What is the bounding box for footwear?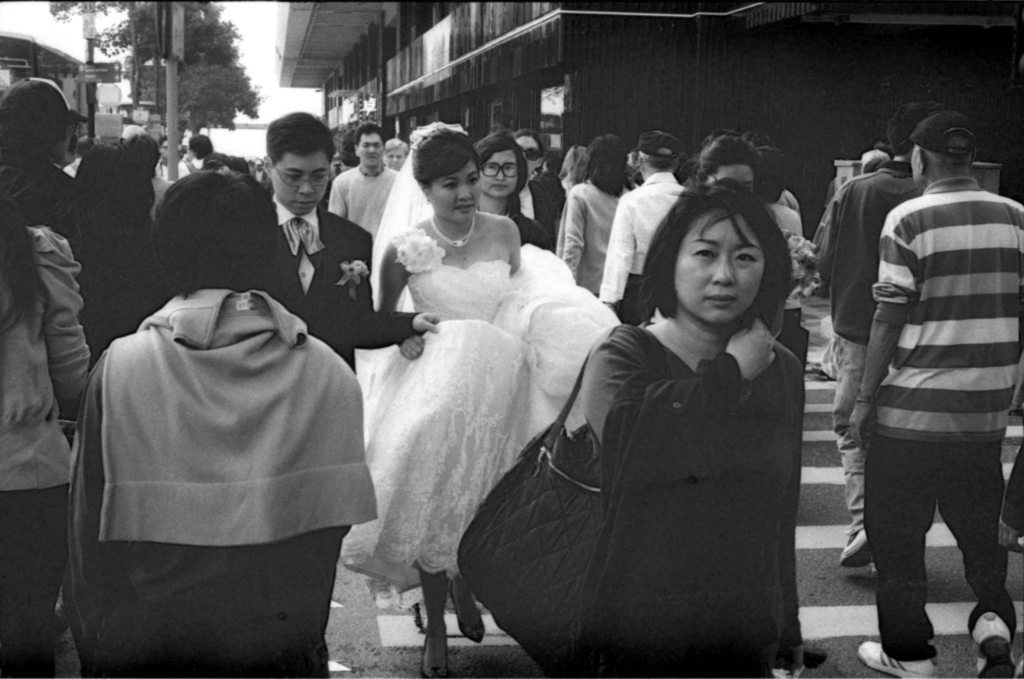
bbox=(449, 570, 483, 644).
